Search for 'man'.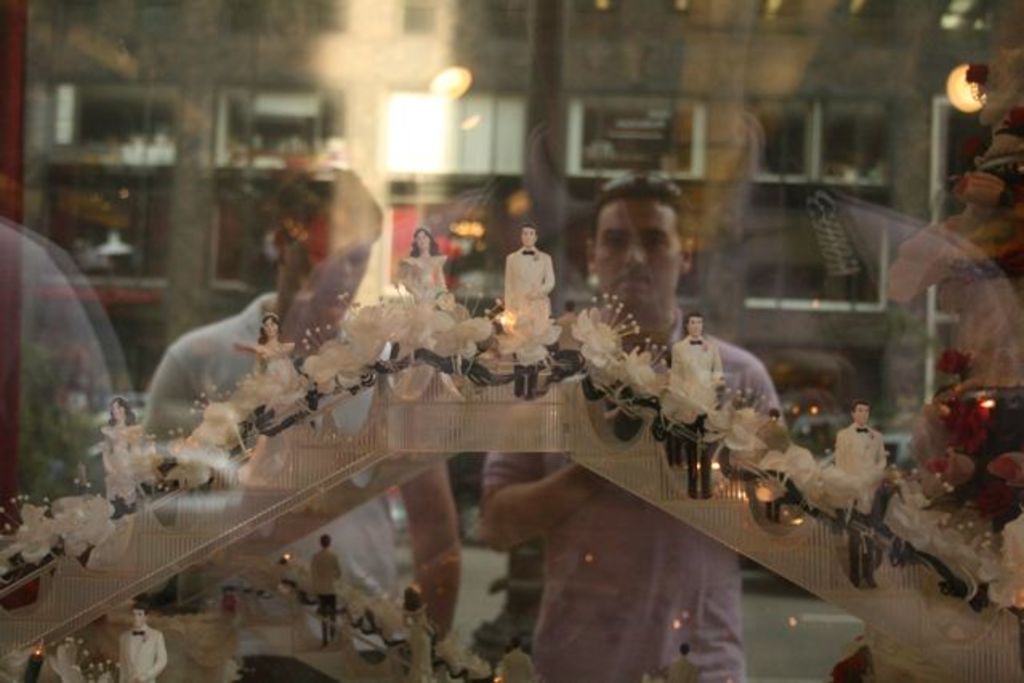
Found at bbox(752, 406, 795, 521).
